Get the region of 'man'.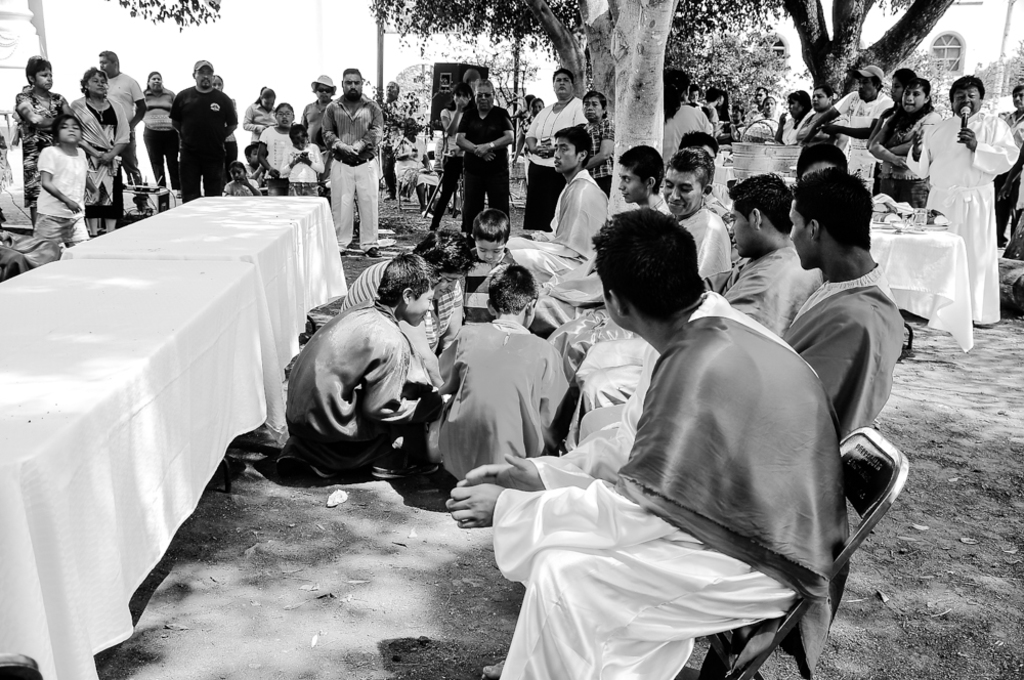
[763, 170, 929, 504].
